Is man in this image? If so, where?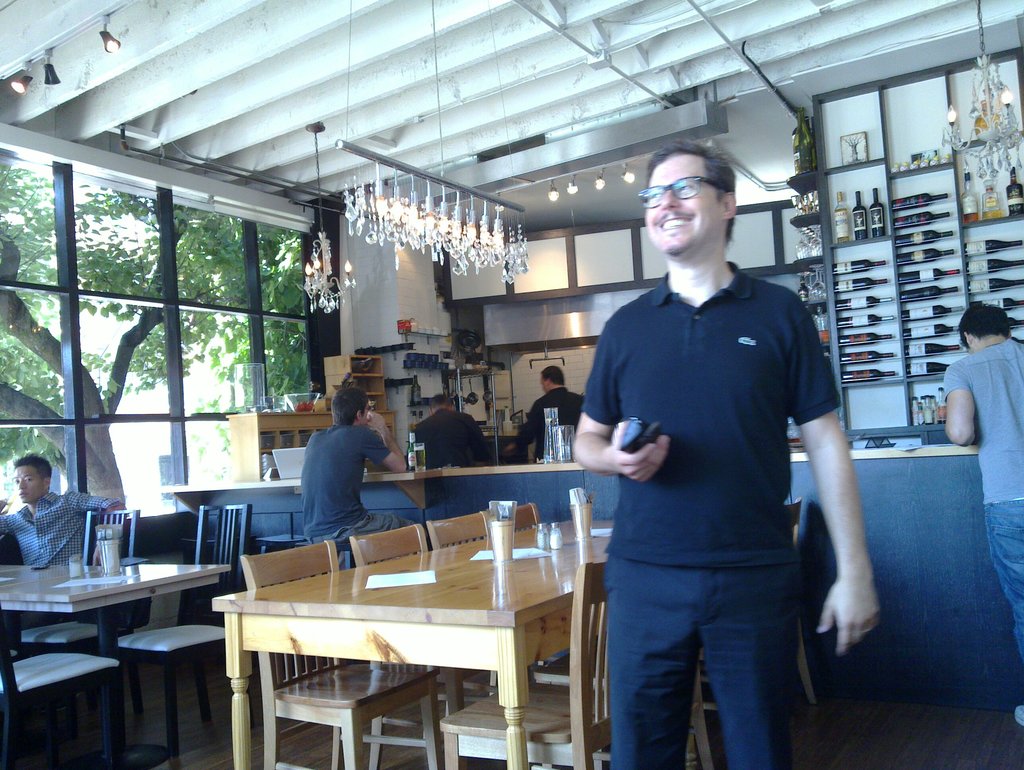
Yes, at {"x1": 519, "y1": 363, "x2": 583, "y2": 460}.
